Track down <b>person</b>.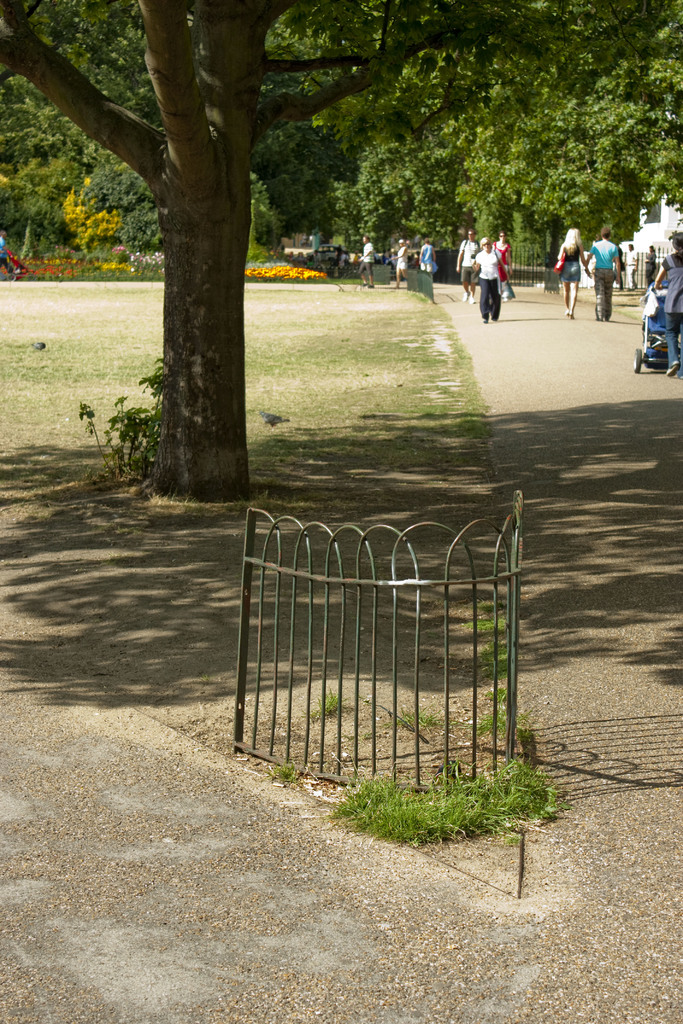
Tracked to crop(587, 223, 625, 323).
